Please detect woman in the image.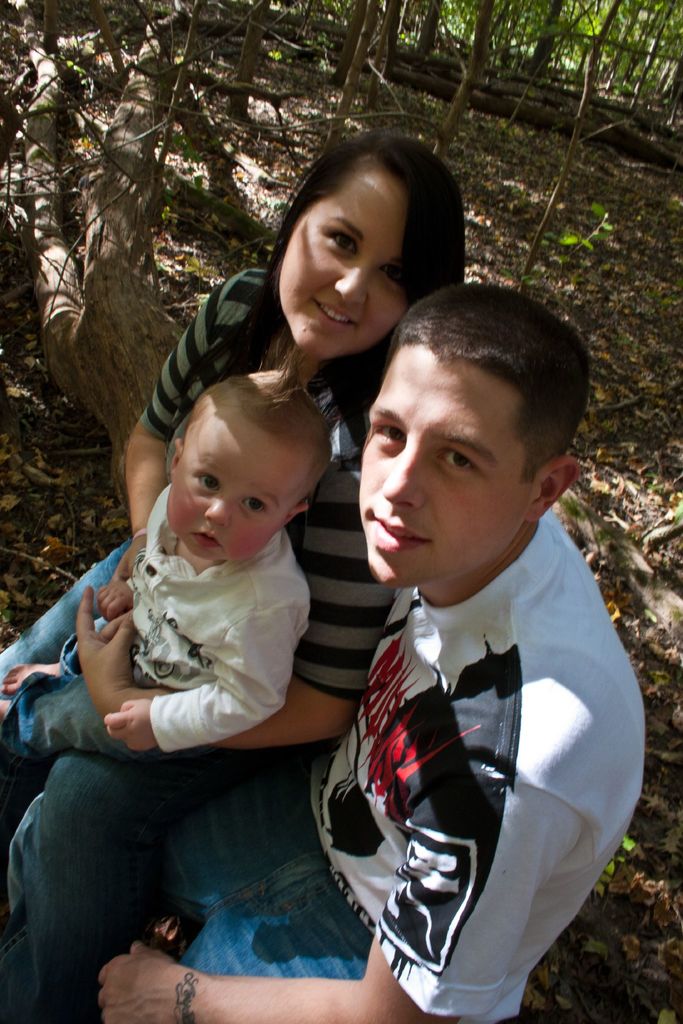
116,214,564,1005.
